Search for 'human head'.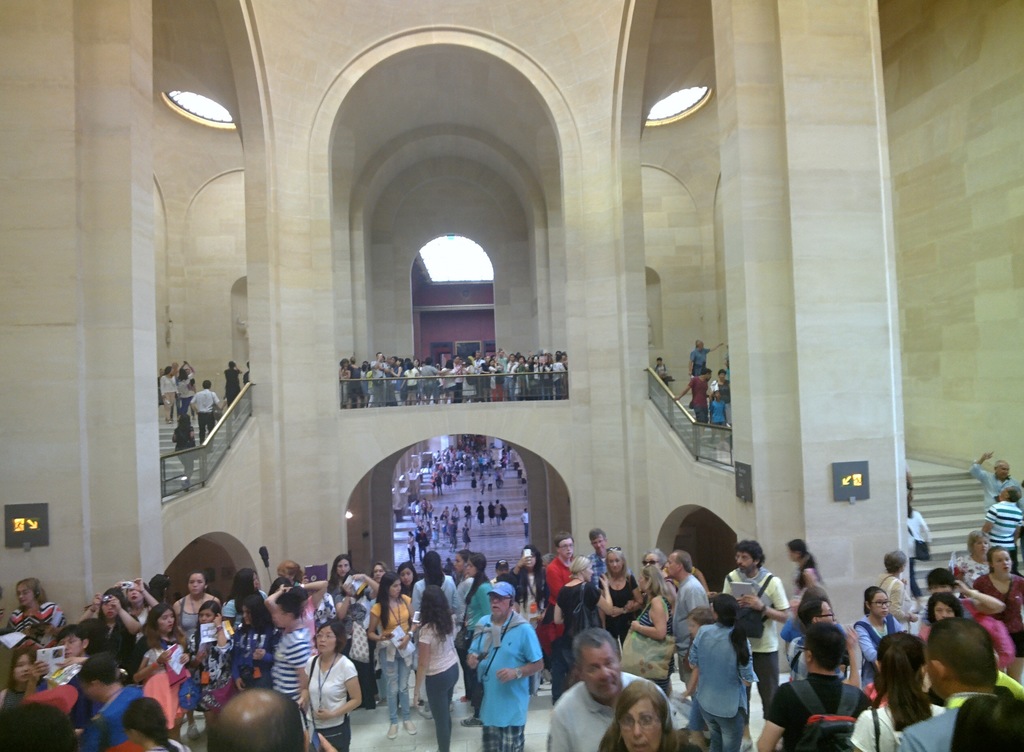
Found at (left=716, top=392, right=719, bottom=400).
